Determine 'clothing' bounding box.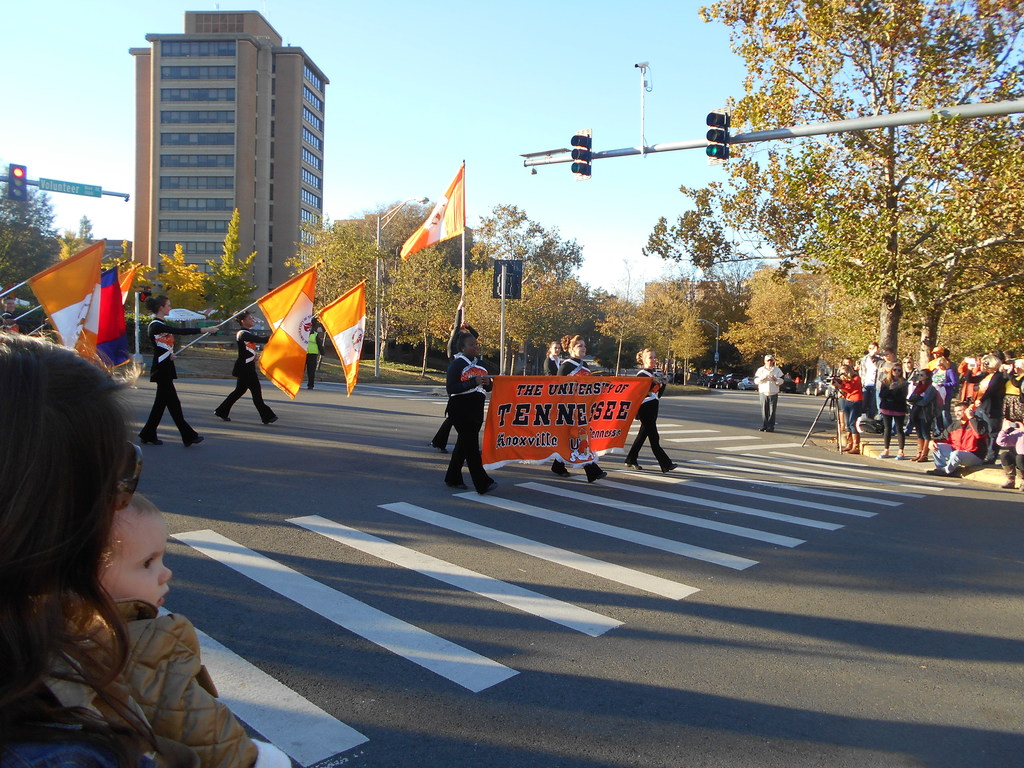
Determined: locate(214, 326, 277, 422).
